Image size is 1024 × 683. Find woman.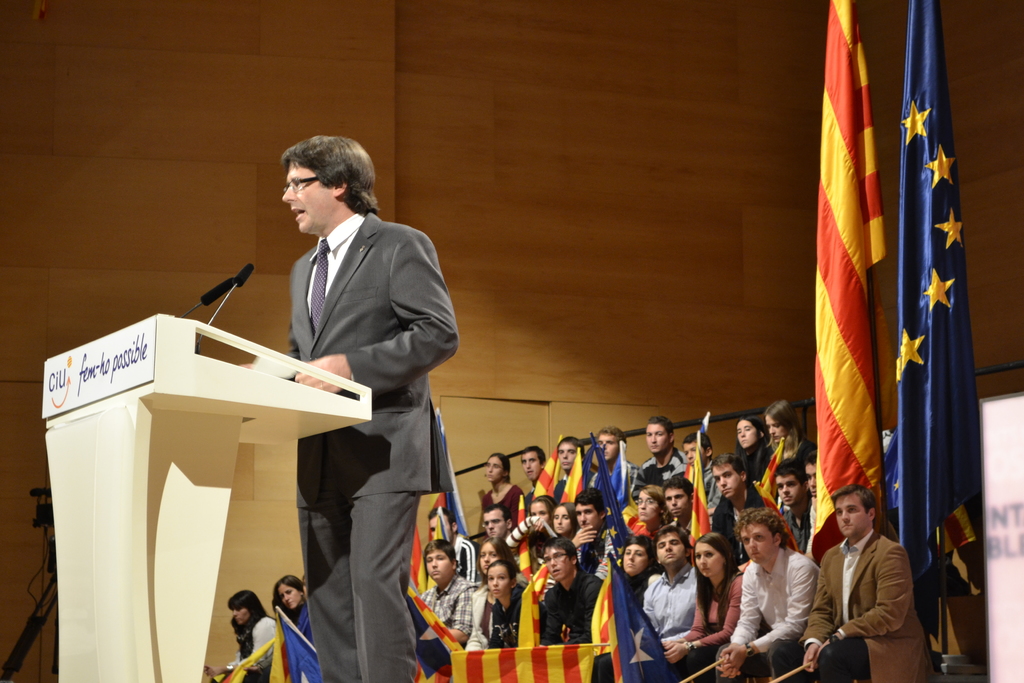
left=204, top=583, right=278, bottom=682.
